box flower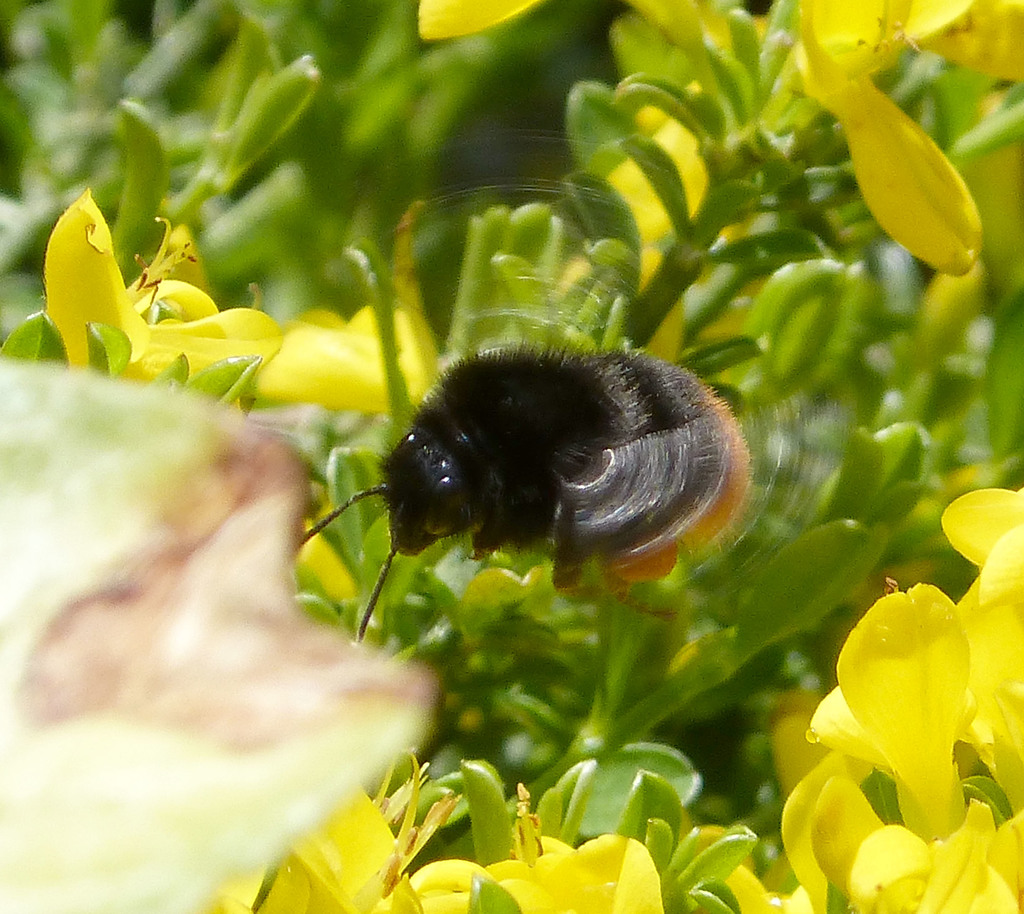
(left=226, top=487, right=1023, bottom=913)
